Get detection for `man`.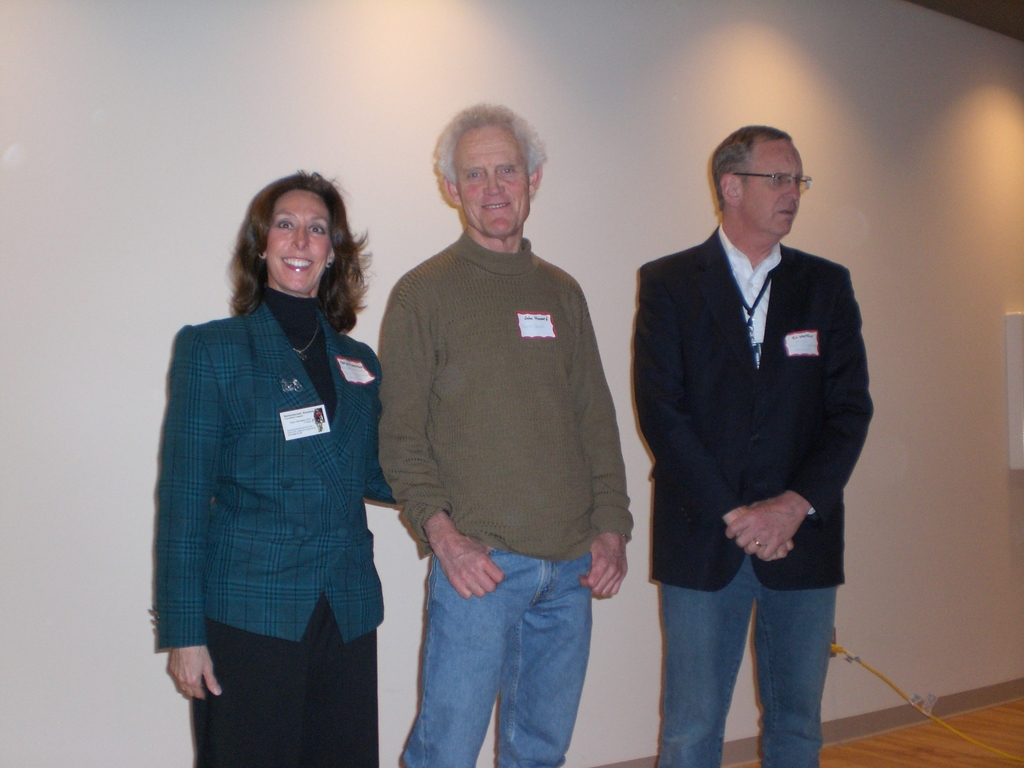
Detection: x1=620, y1=118, x2=880, y2=756.
